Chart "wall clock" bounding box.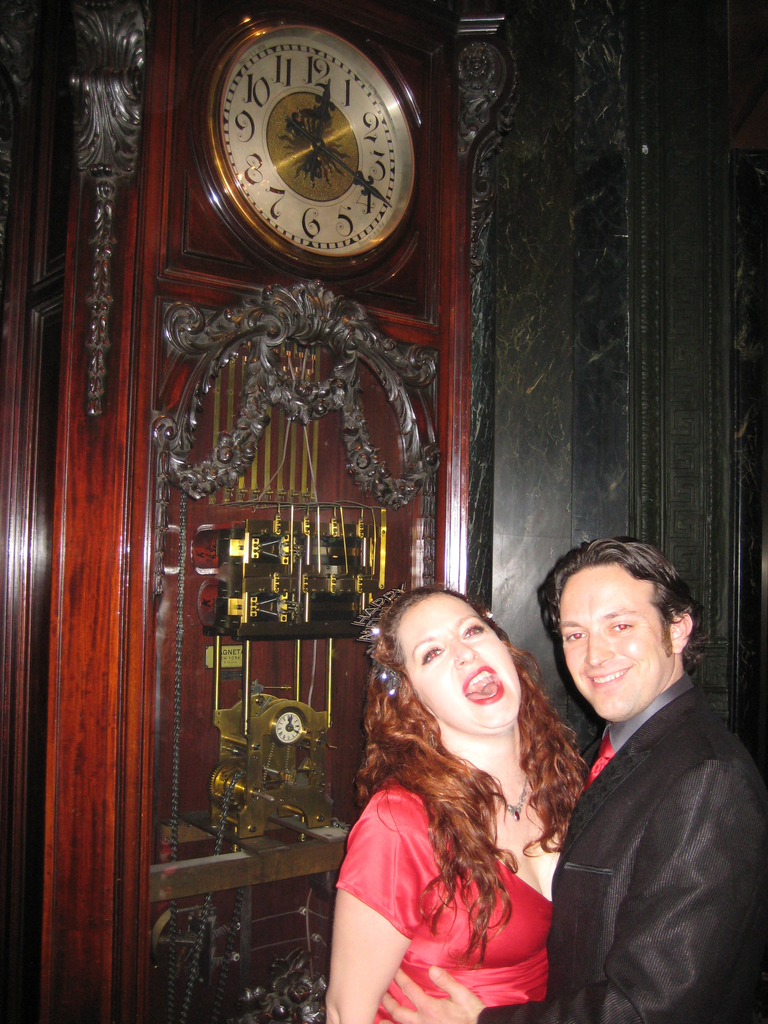
Charted: crop(183, 1, 427, 286).
